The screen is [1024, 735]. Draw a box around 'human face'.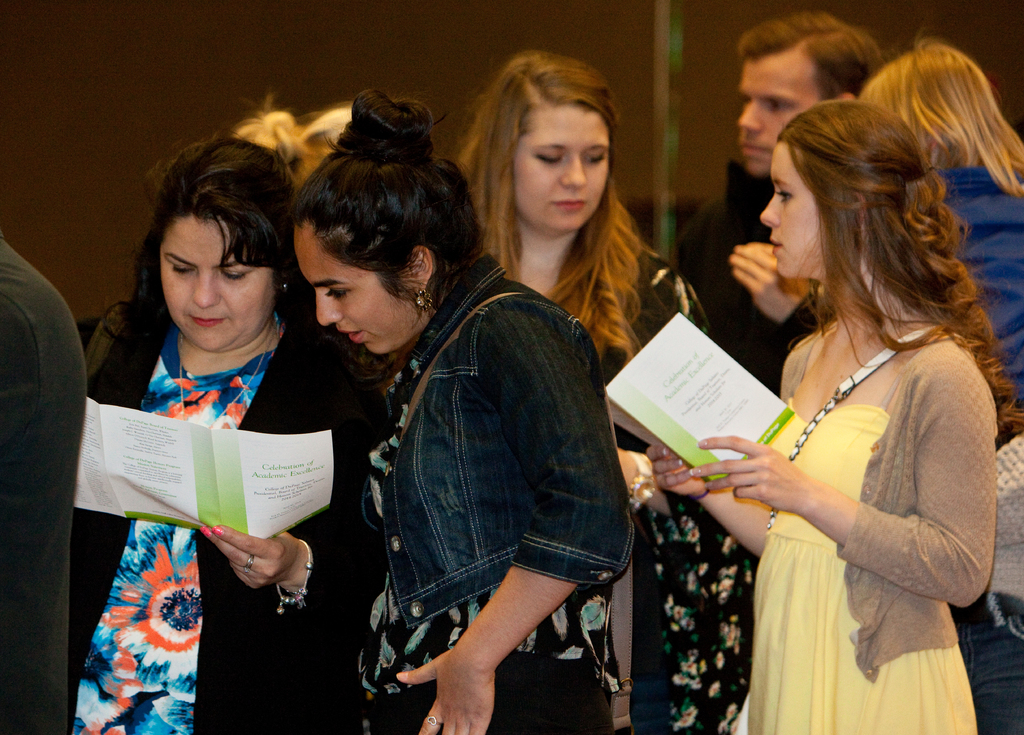
box=[513, 104, 613, 234].
